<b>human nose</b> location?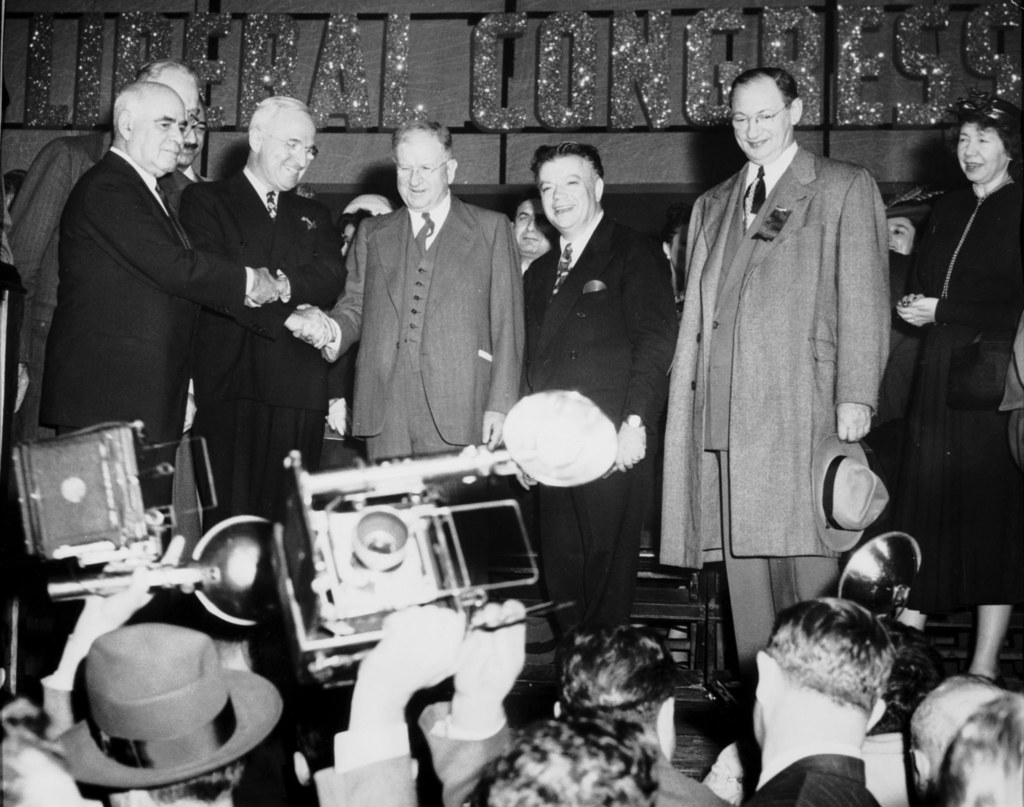
Rect(167, 126, 180, 145)
